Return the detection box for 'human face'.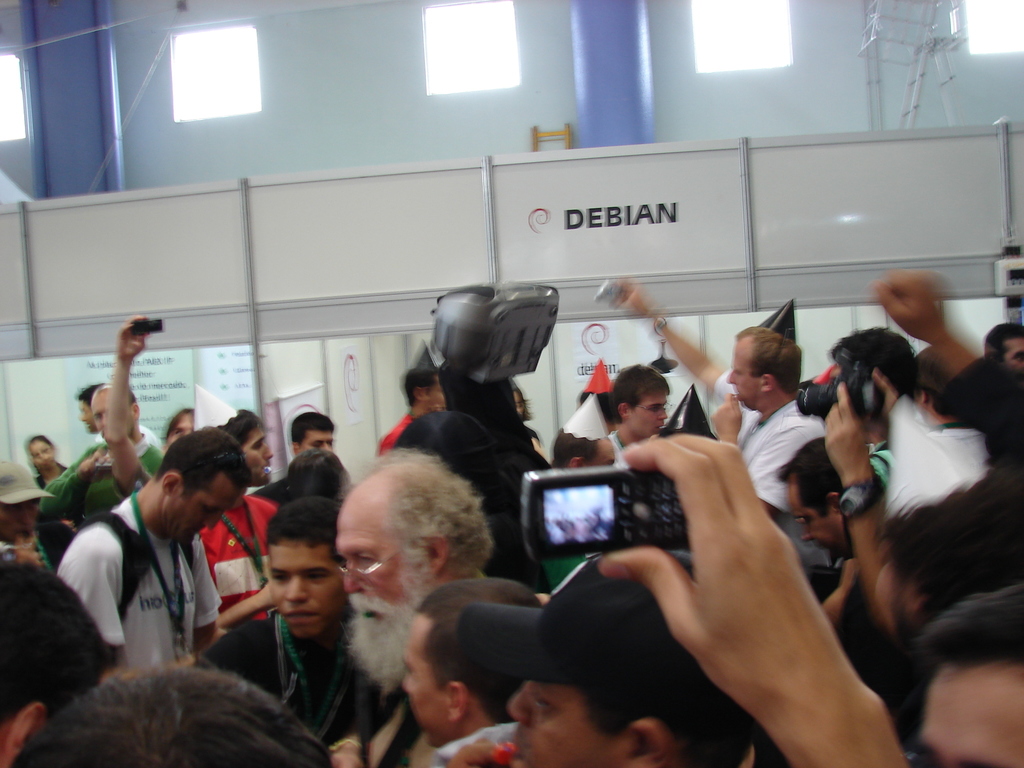
173/470/244/544.
